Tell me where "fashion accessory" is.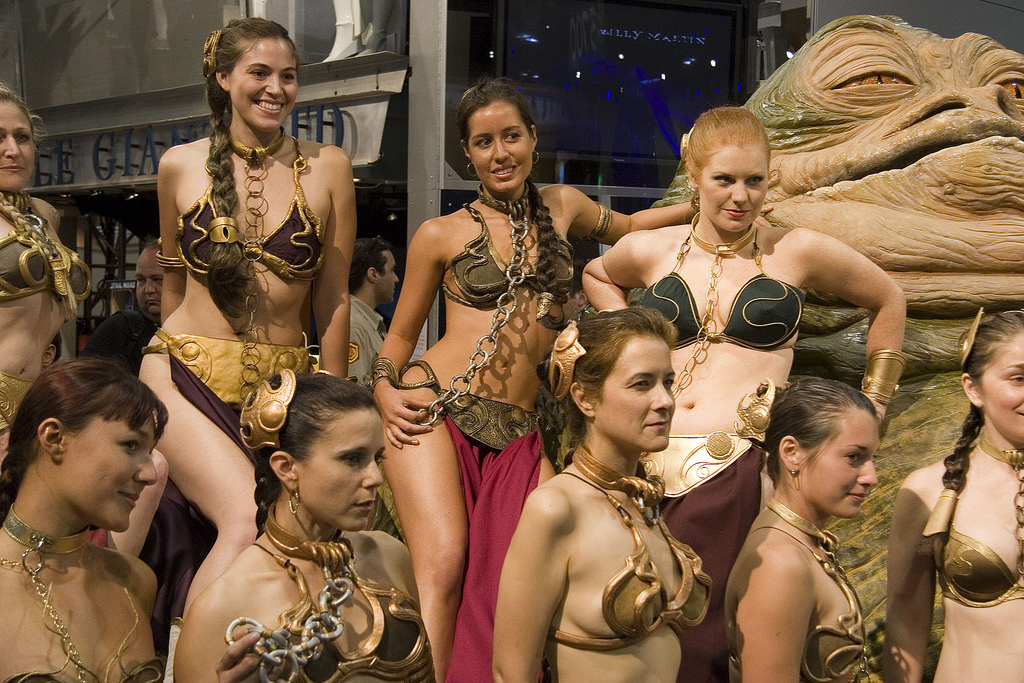
"fashion accessory" is at left=860, top=348, right=906, bottom=404.
